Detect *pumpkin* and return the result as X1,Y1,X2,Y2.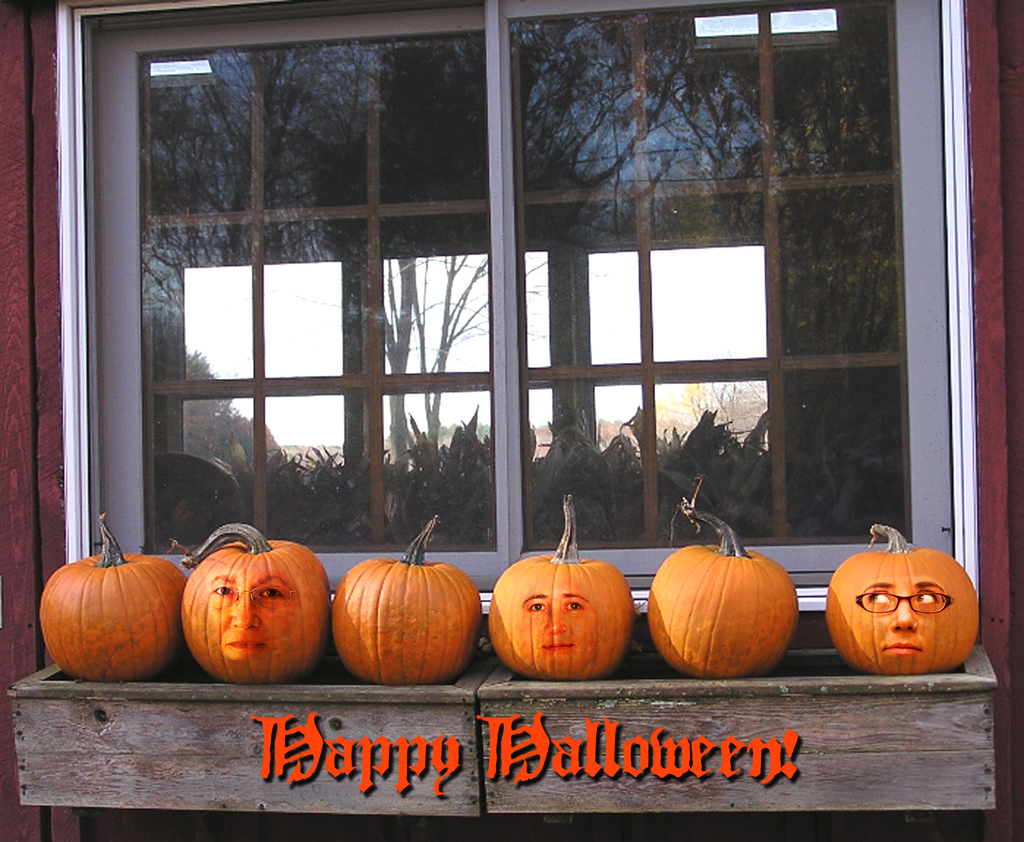
650,497,803,679.
